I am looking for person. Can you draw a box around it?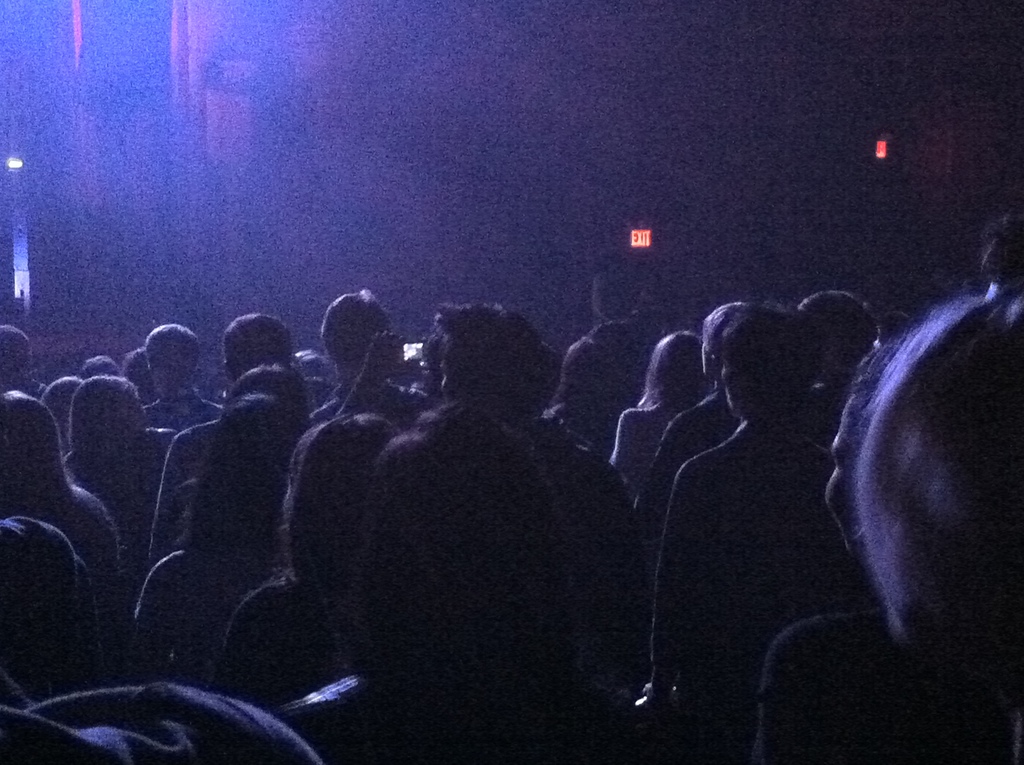
Sure, the bounding box is {"left": 646, "top": 295, "right": 870, "bottom": 761}.
